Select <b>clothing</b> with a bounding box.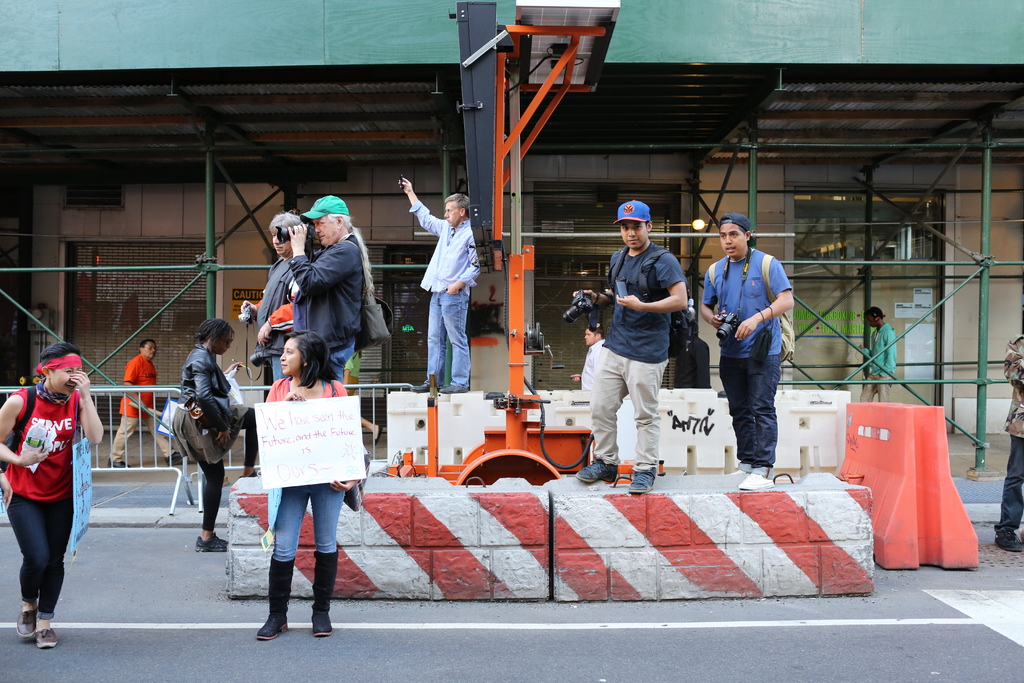
bbox=(239, 252, 298, 378).
